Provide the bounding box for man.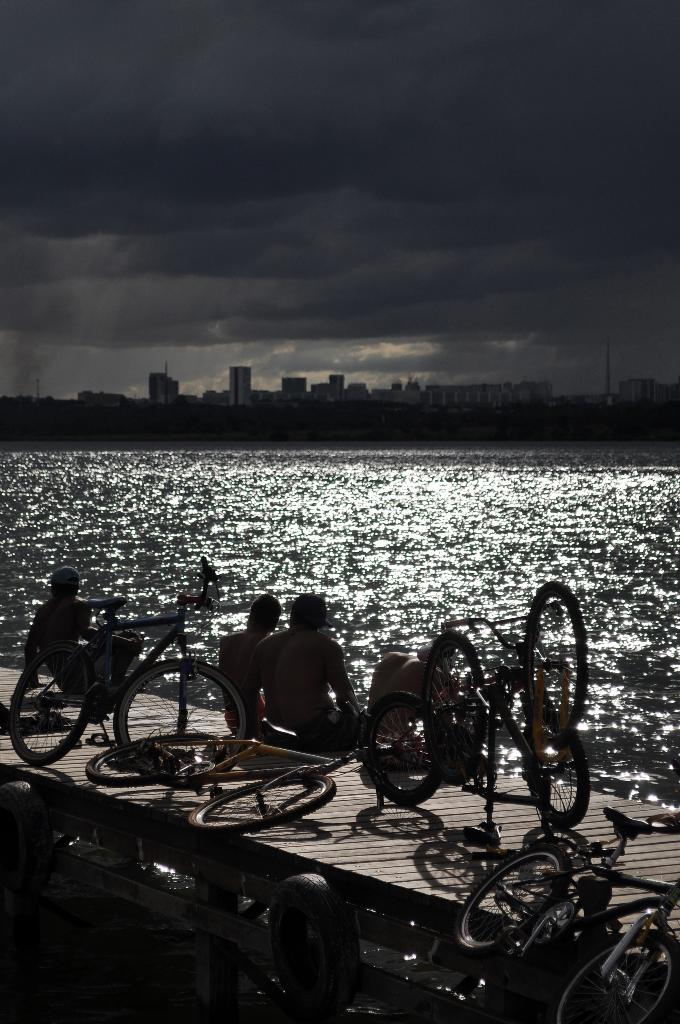
x1=241 y1=609 x2=358 y2=769.
